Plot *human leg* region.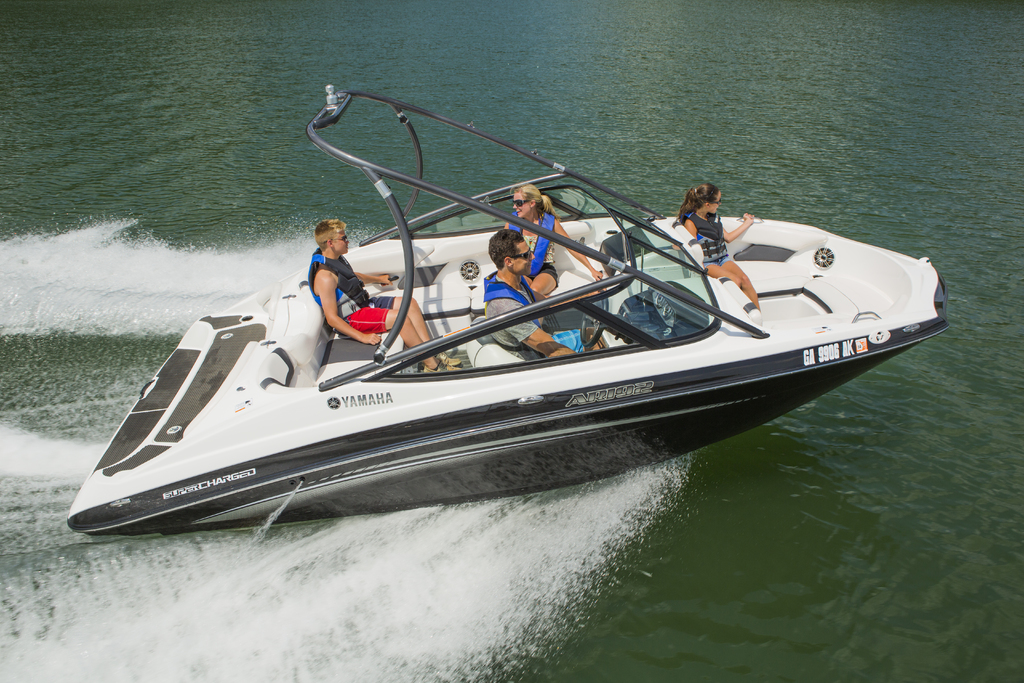
Plotted at x1=721 y1=260 x2=758 y2=305.
